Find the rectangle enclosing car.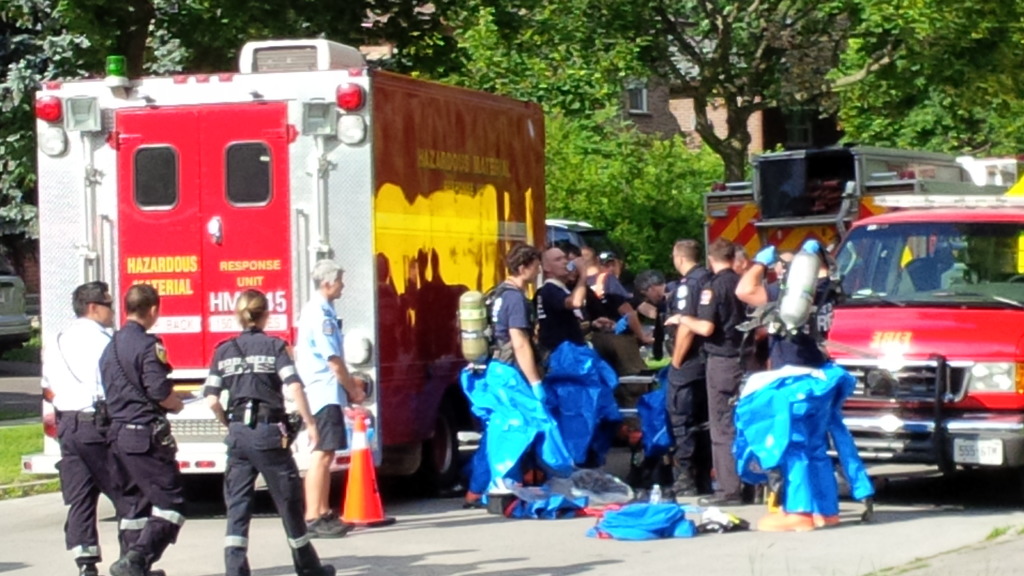
box=[0, 240, 31, 340].
